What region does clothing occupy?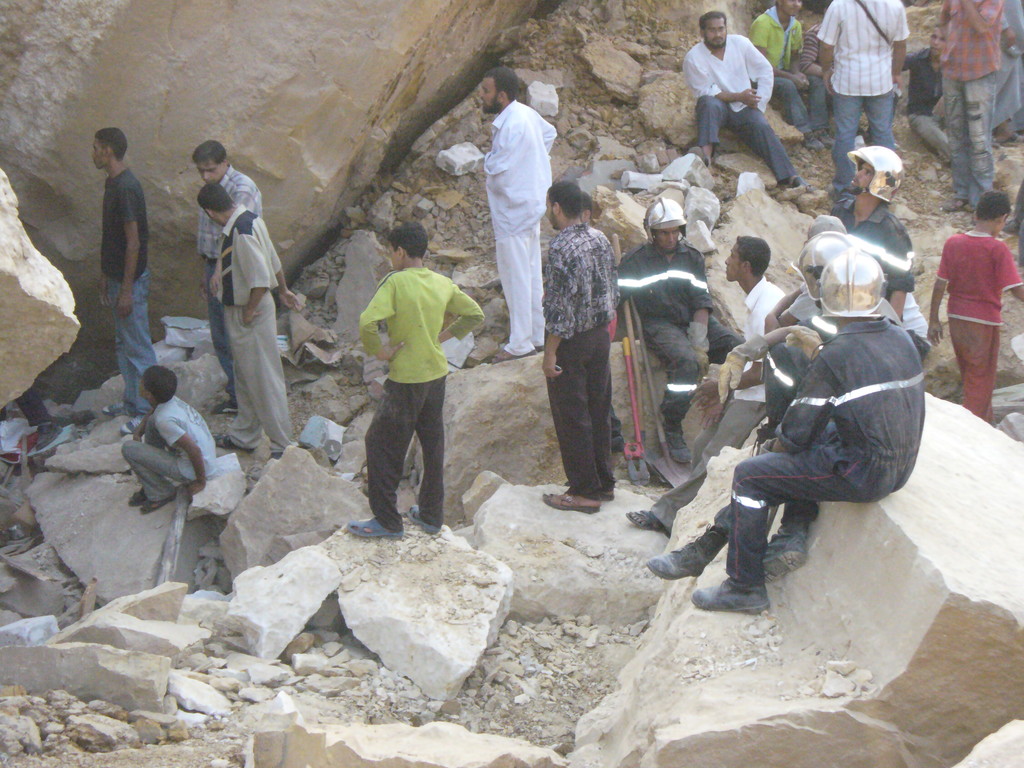
bbox=[828, 198, 914, 321].
